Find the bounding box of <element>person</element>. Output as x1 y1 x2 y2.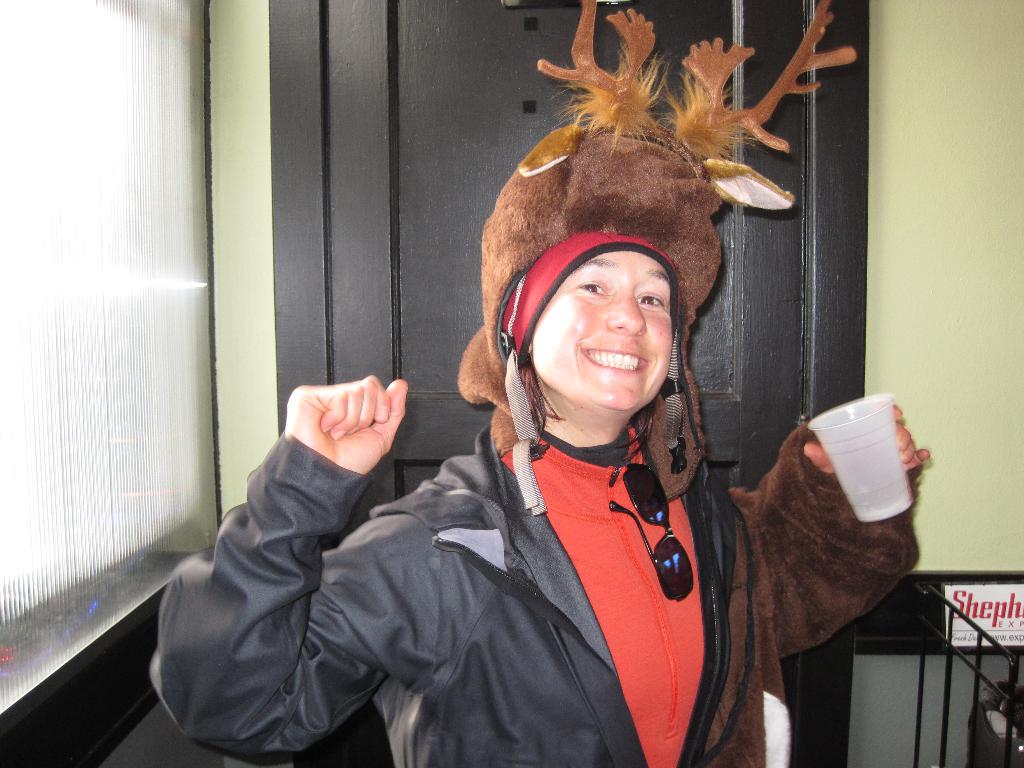
147 2 934 763.
